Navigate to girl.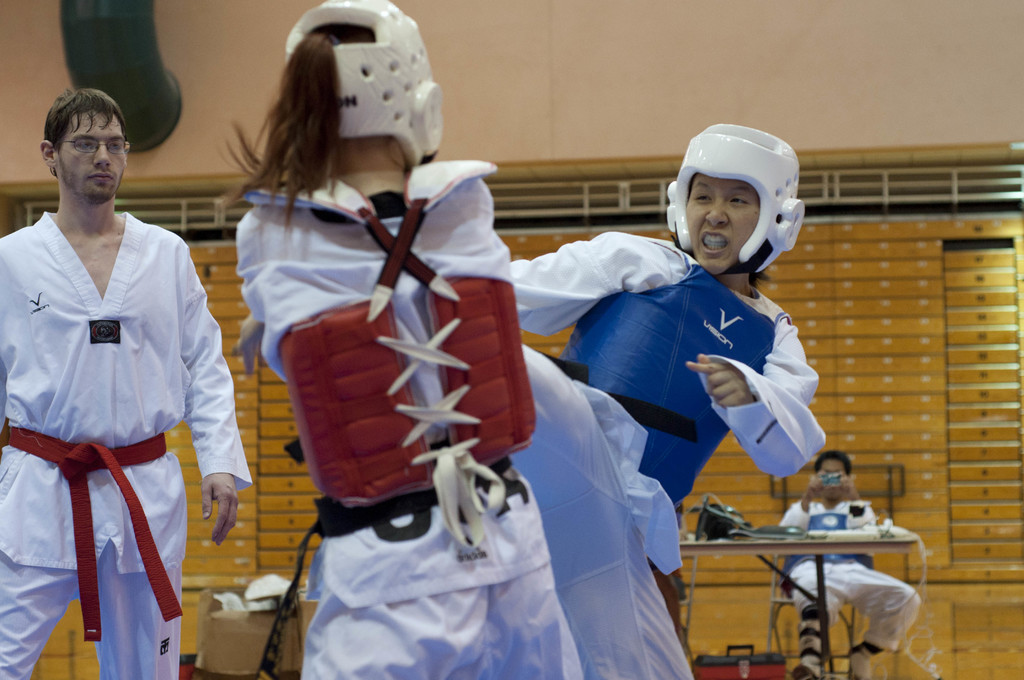
Navigation target: [left=490, top=124, right=822, bottom=679].
